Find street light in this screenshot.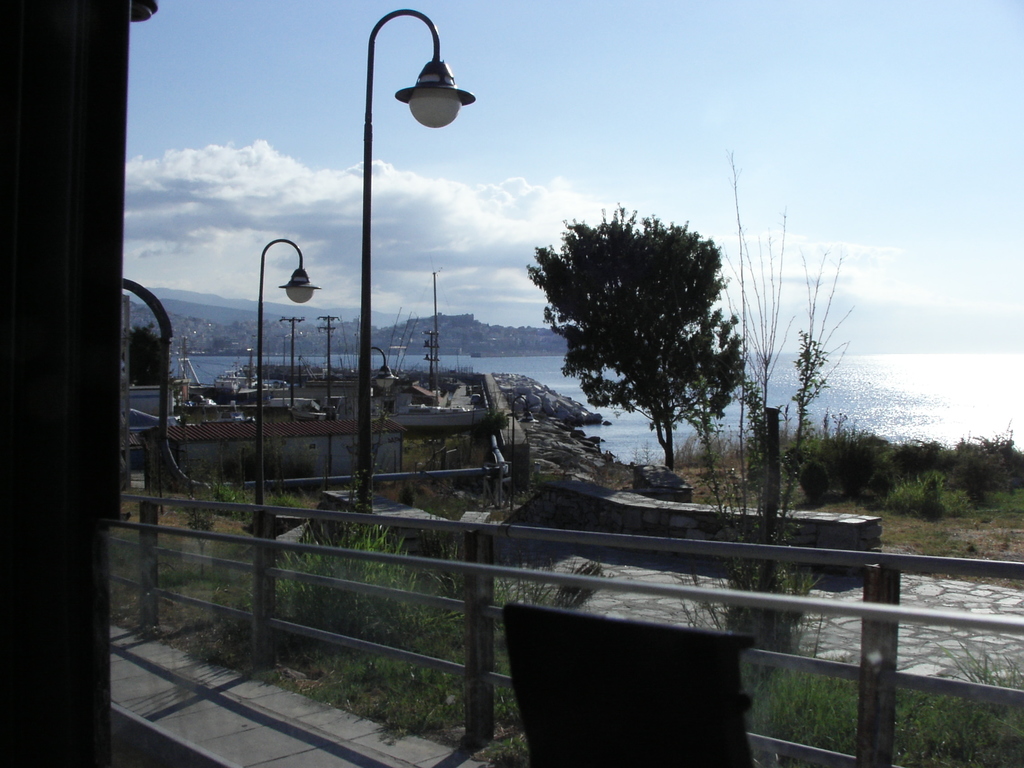
The bounding box for street light is 281:314:305:401.
